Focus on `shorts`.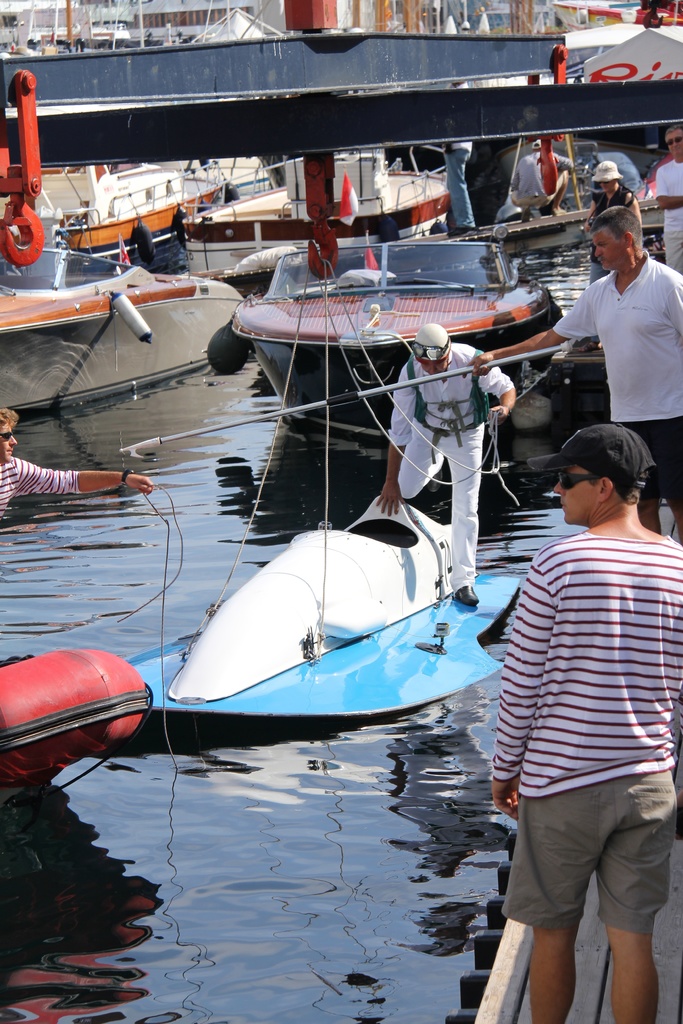
Focused at rect(514, 195, 554, 204).
